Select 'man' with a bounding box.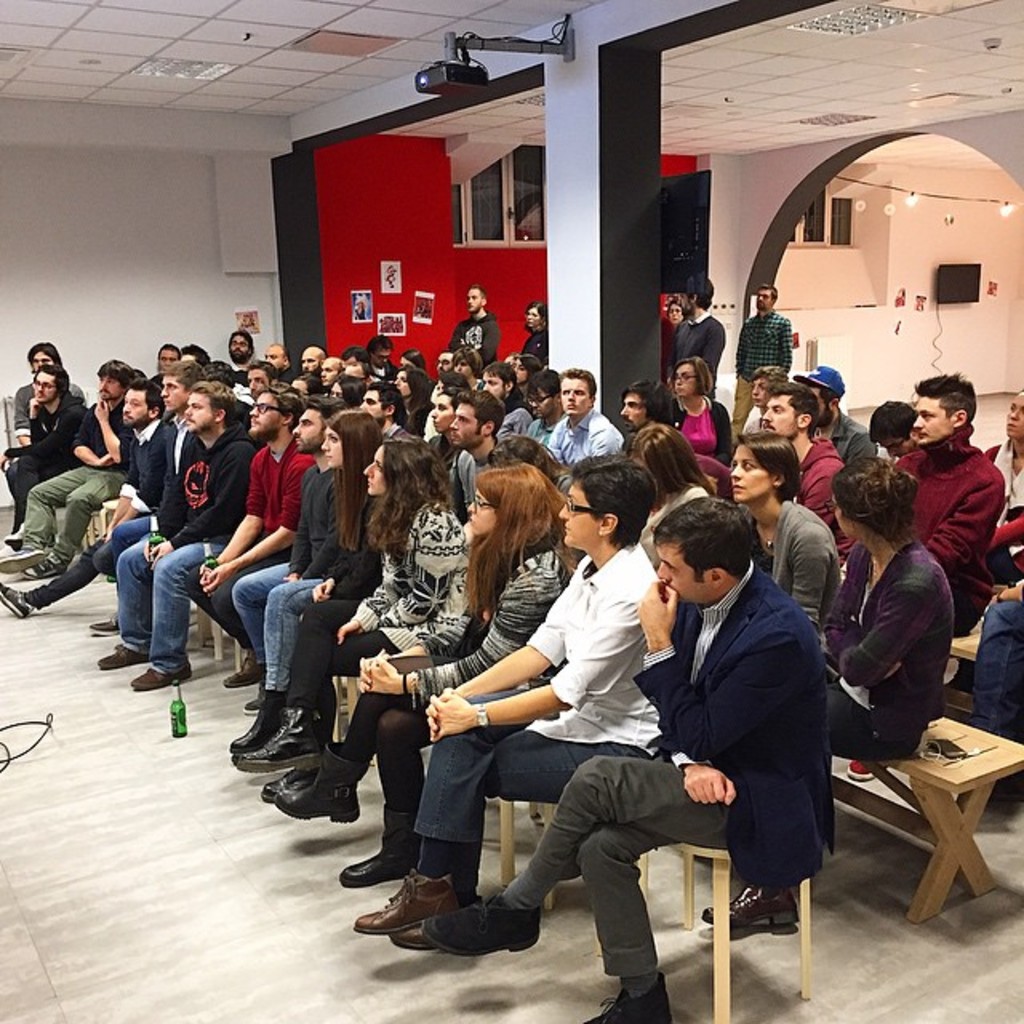
locate(363, 336, 397, 384).
